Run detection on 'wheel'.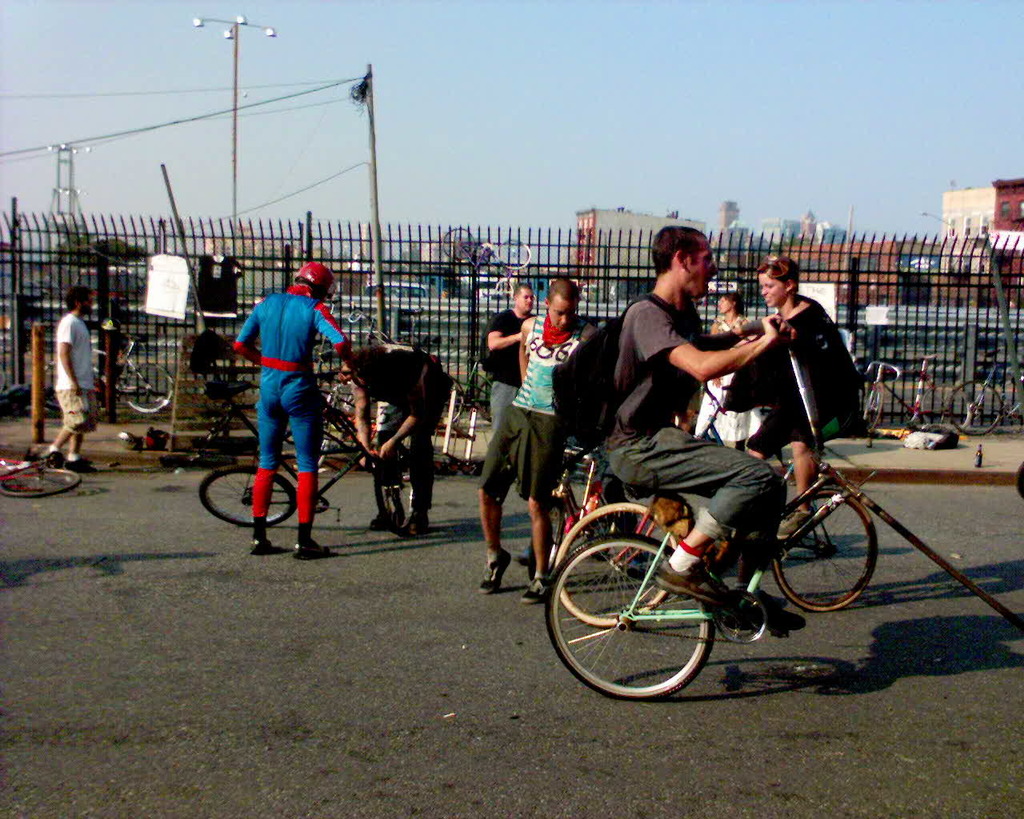
Result: x1=326 y1=384 x2=354 y2=435.
